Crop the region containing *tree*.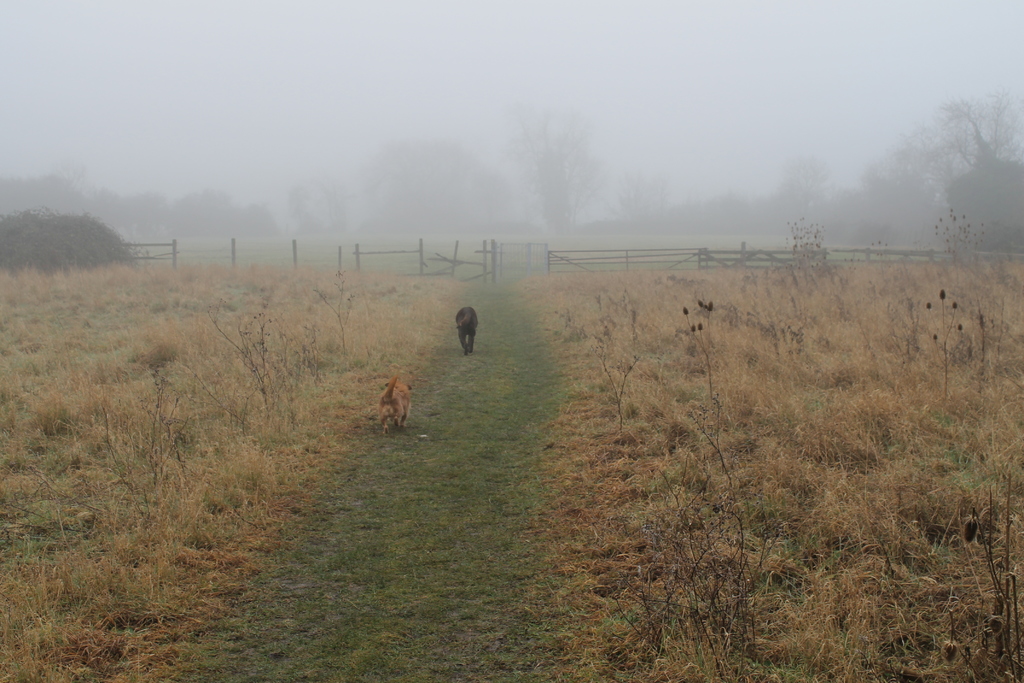
Crop region: locate(892, 90, 1023, 244).
